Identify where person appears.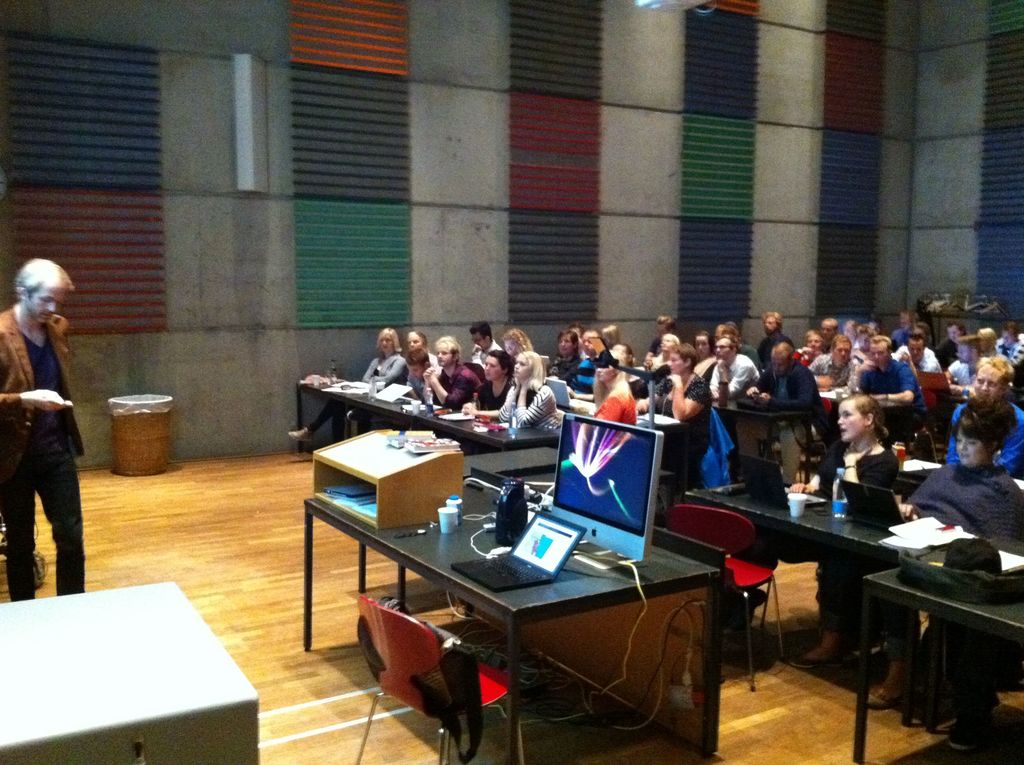
Appears at 288, 327, 410, 446.
